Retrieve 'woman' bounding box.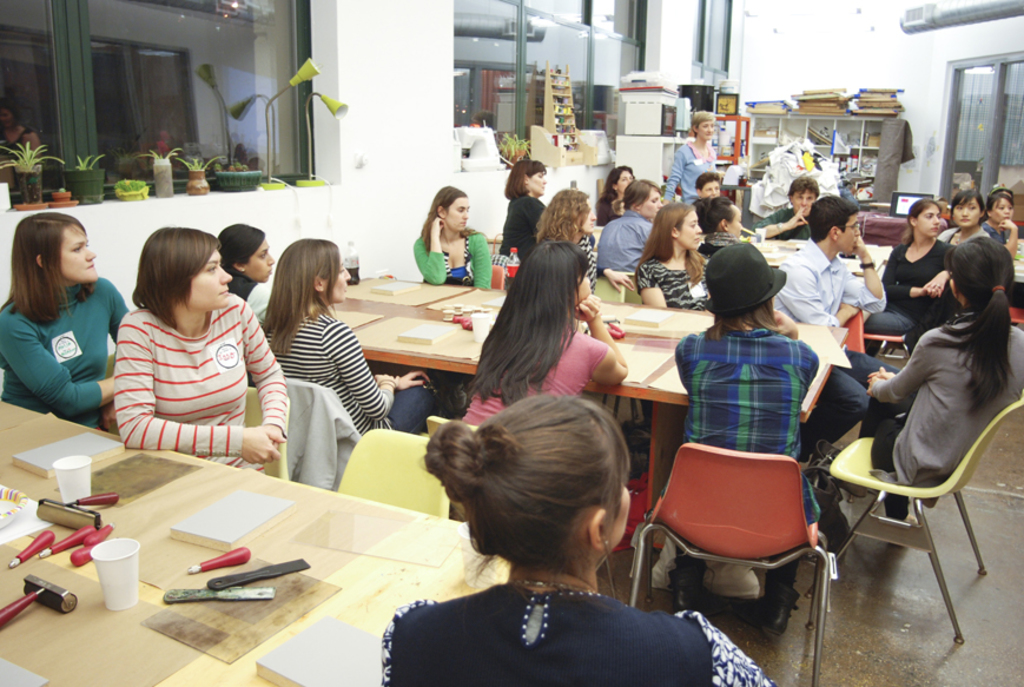
Bounding box: <bbox>104, 217, 288, 474</bbox>.
